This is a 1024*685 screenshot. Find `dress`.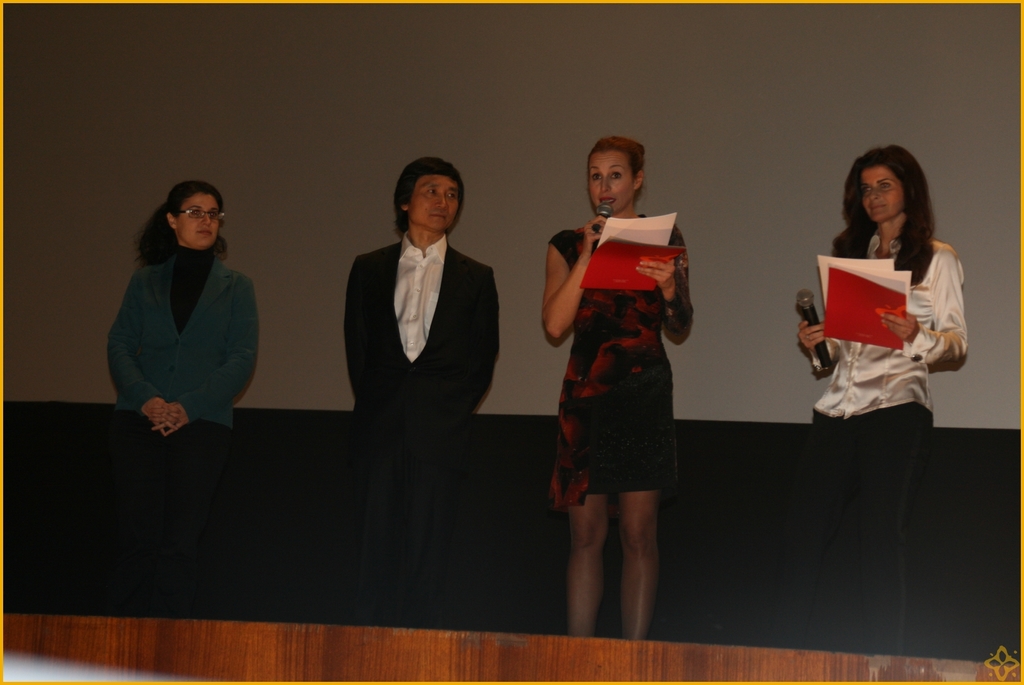
Bounding box: [548, 215, 696, 511].
